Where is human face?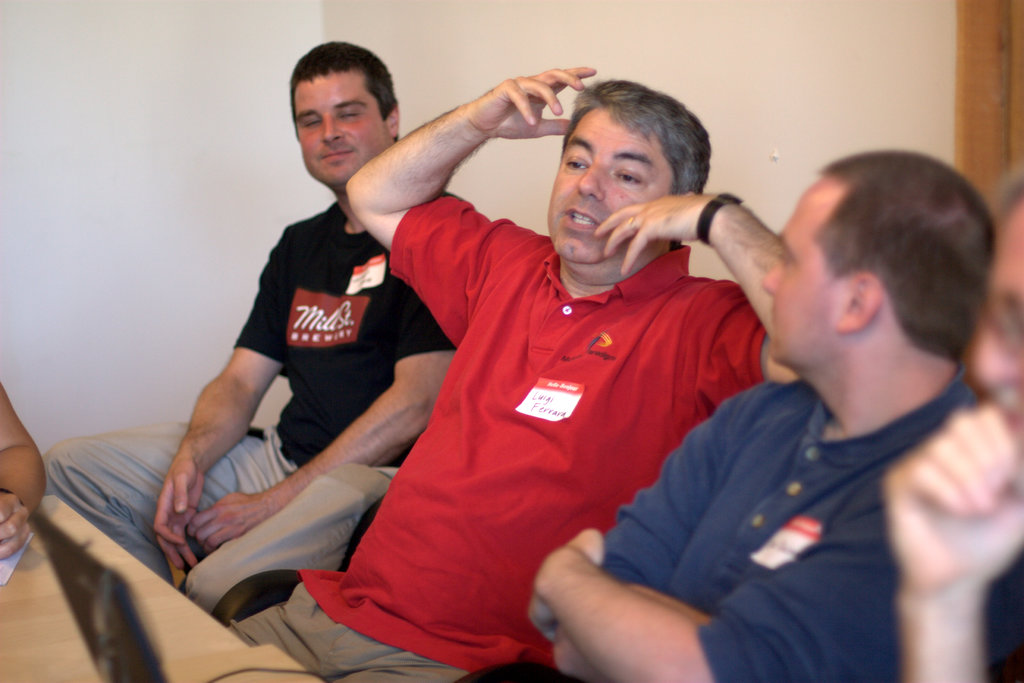
763/179/837/359.
